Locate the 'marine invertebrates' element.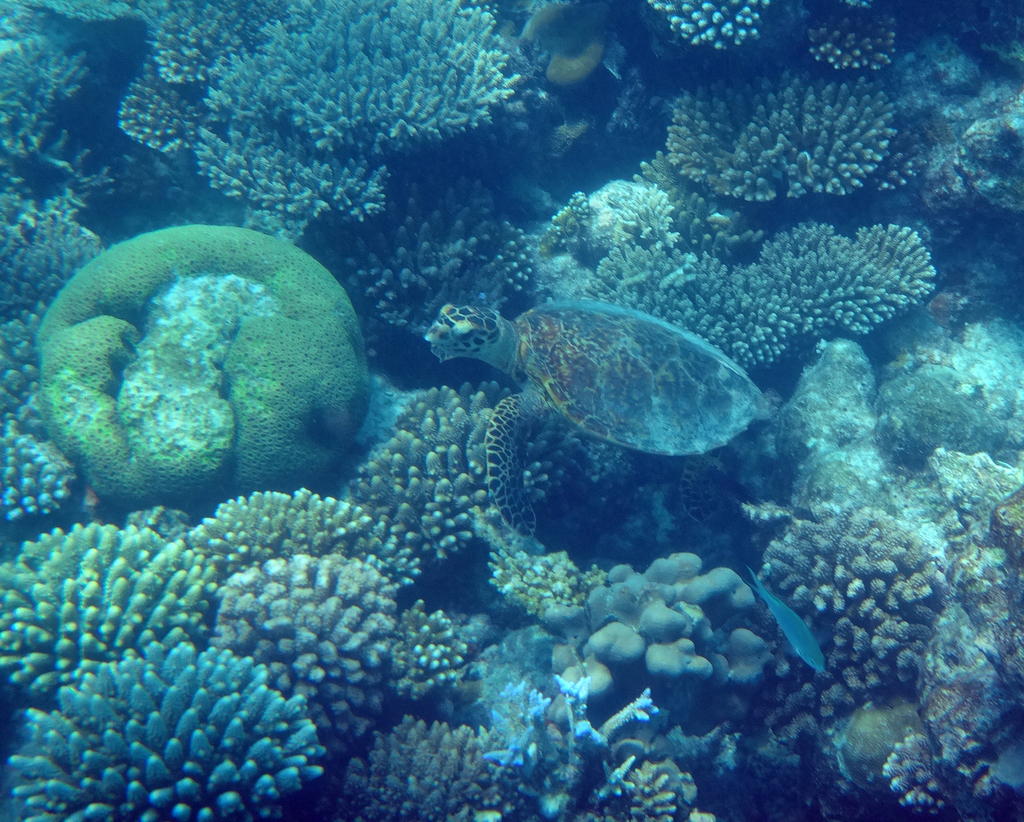
Element bbox: l=187, t=111, r=403, b=255.
